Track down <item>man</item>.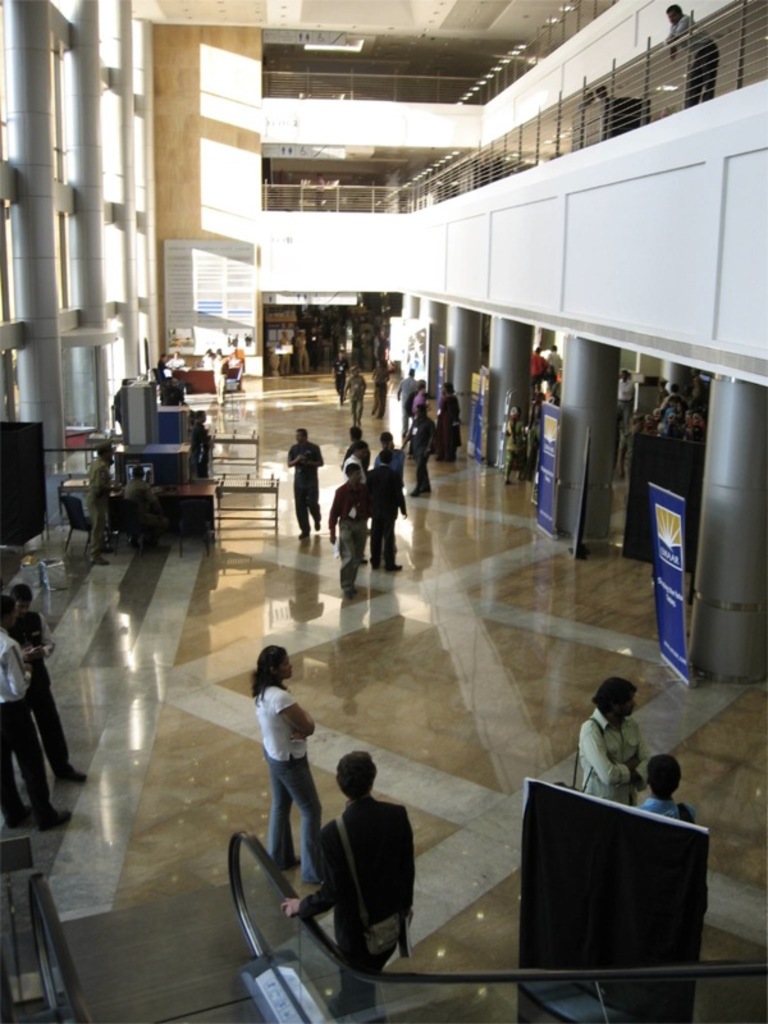
Tracked to 0:596:64:831.
